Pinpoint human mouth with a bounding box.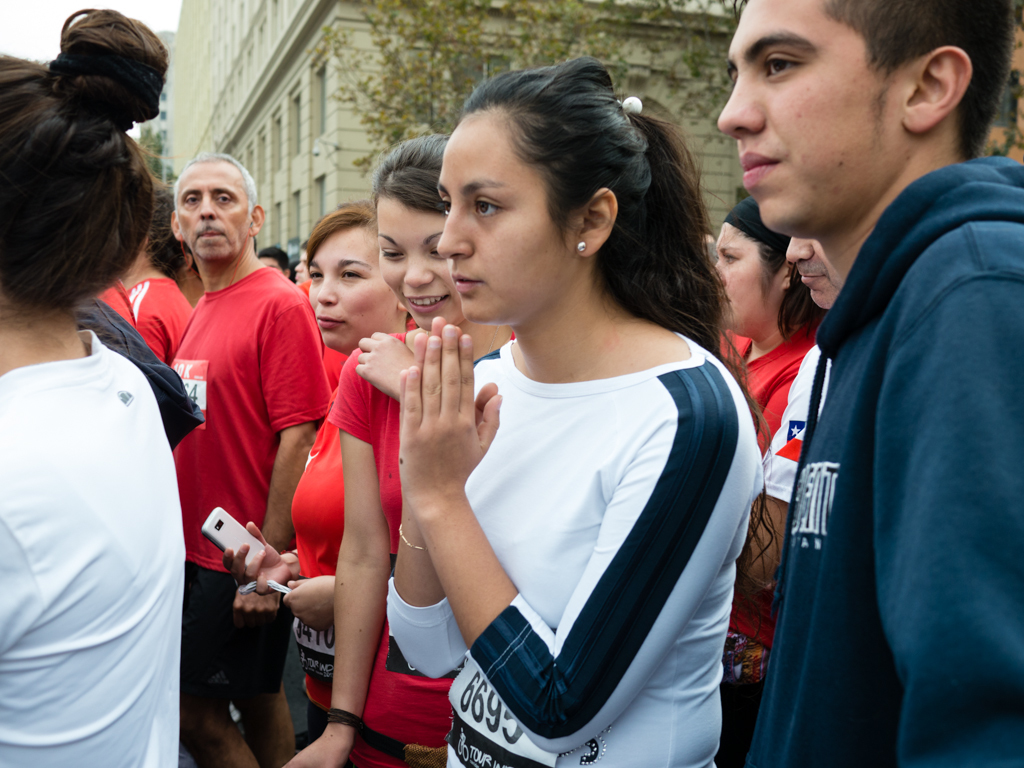
[x1=804, y1=260, x2=819, y2=291].
